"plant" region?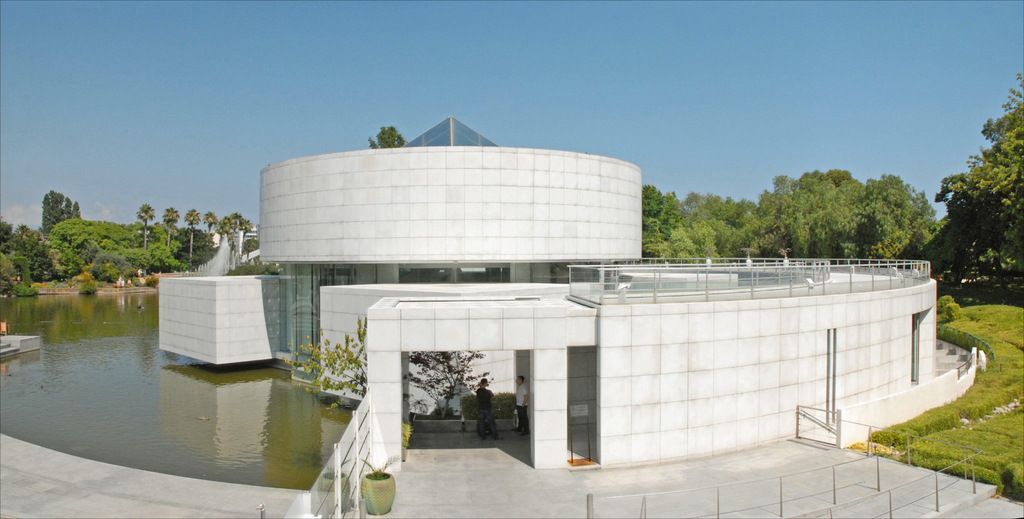
box=[77, 280, 93, 301]
